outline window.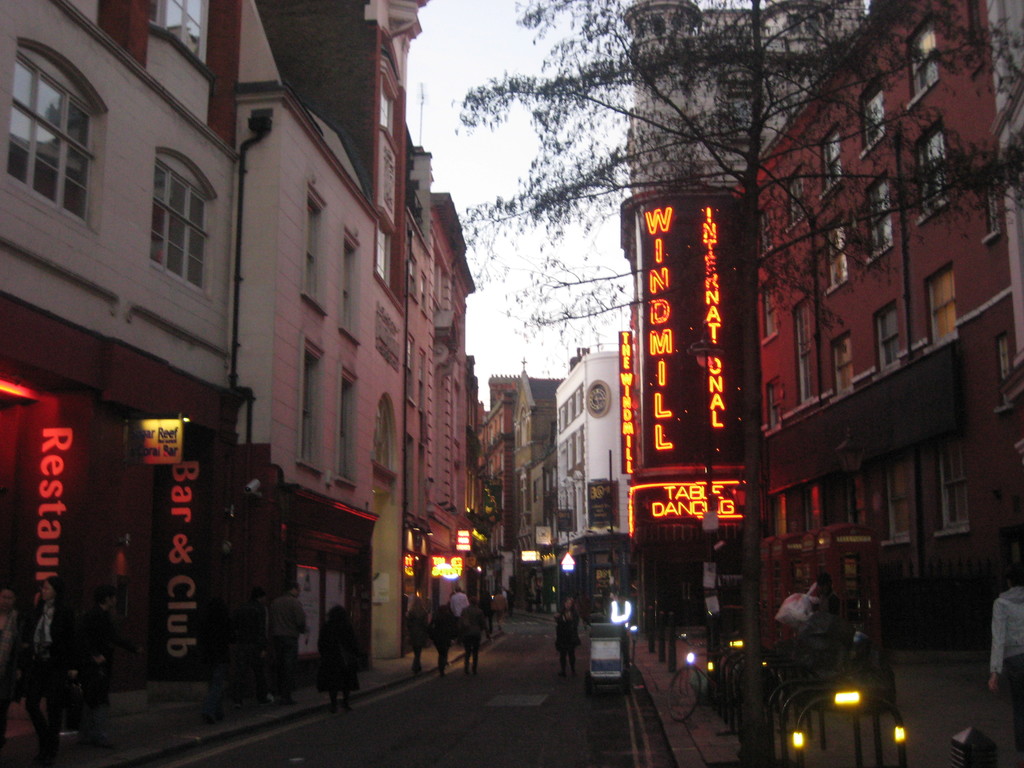
Outline: 878,303,897,373.
